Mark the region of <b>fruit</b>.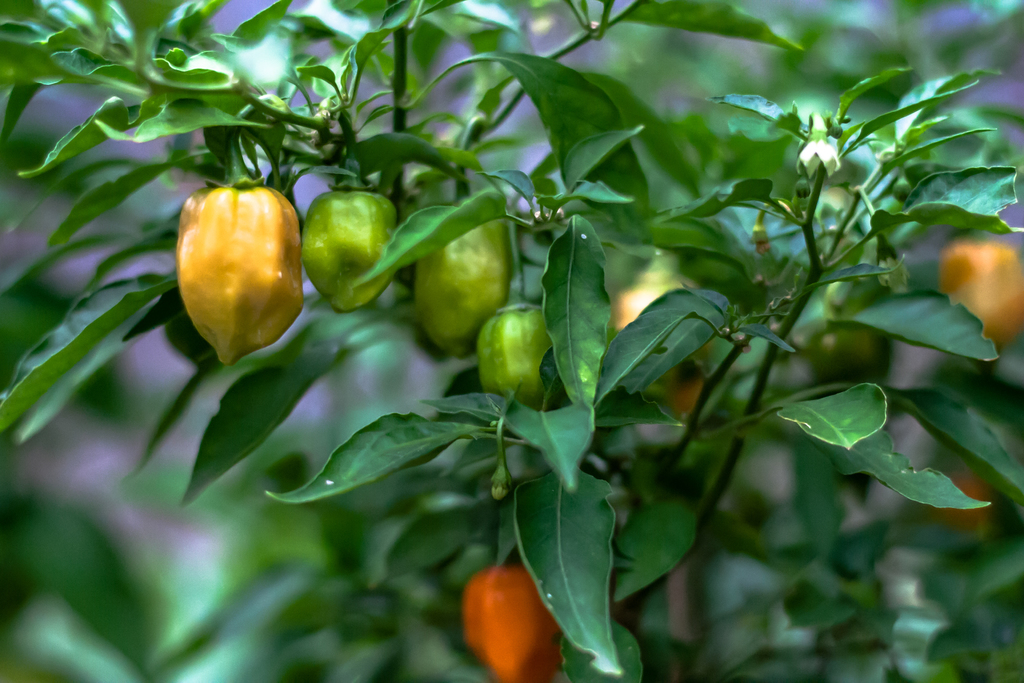
Region: x1=175 y1=184 x2=308 y2=366.
